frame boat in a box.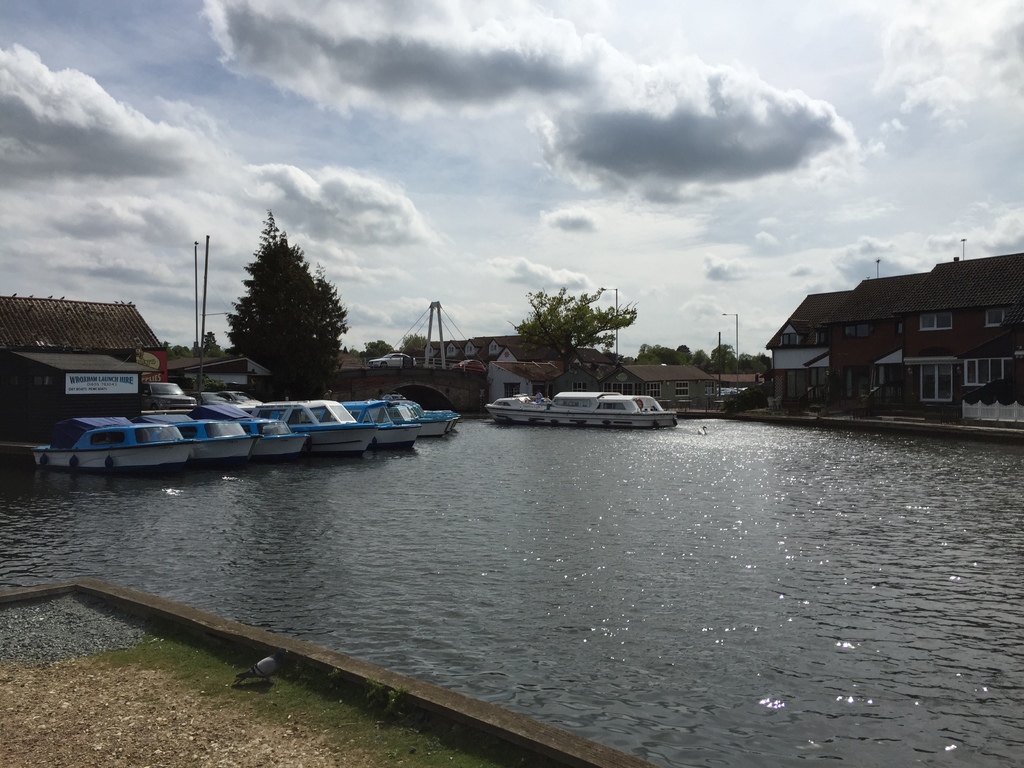
box=[239, 395, 384, 462].
